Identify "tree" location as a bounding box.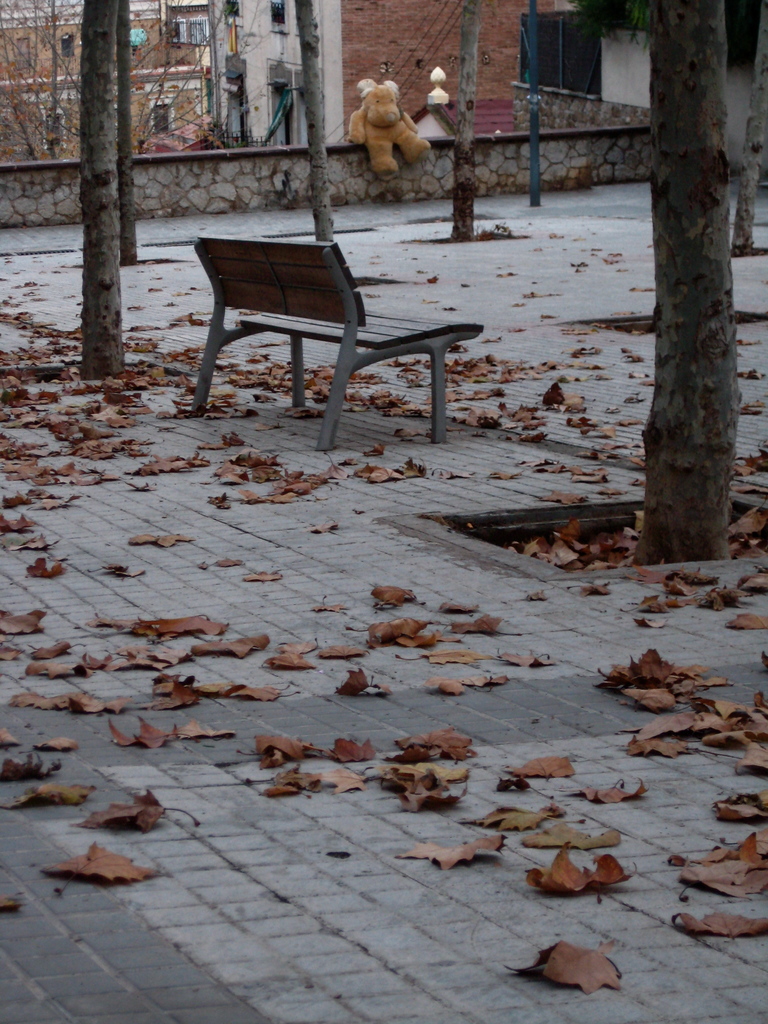
730/4/767/259.
